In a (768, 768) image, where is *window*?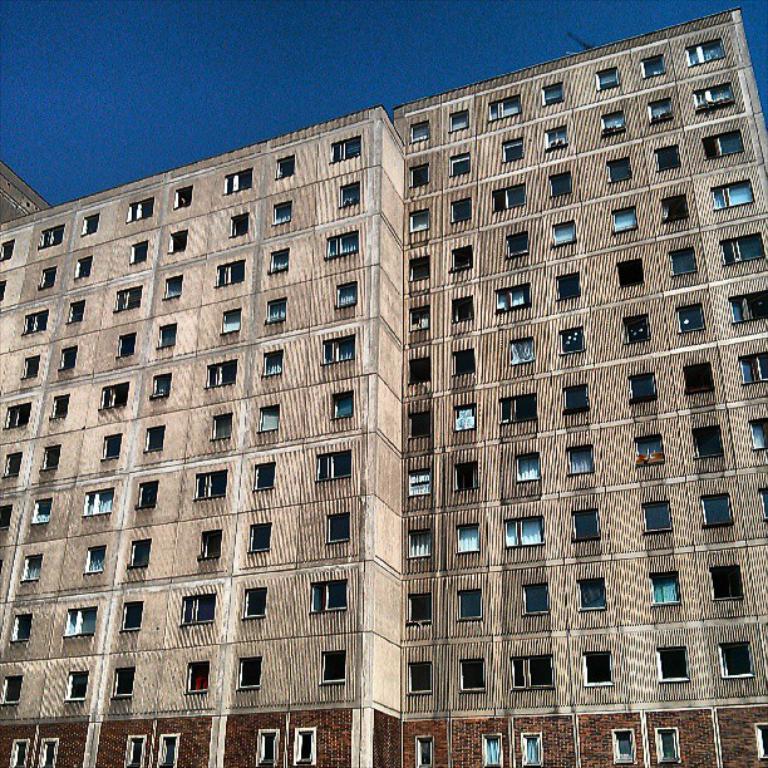
box(409, 211, 430, 233).
